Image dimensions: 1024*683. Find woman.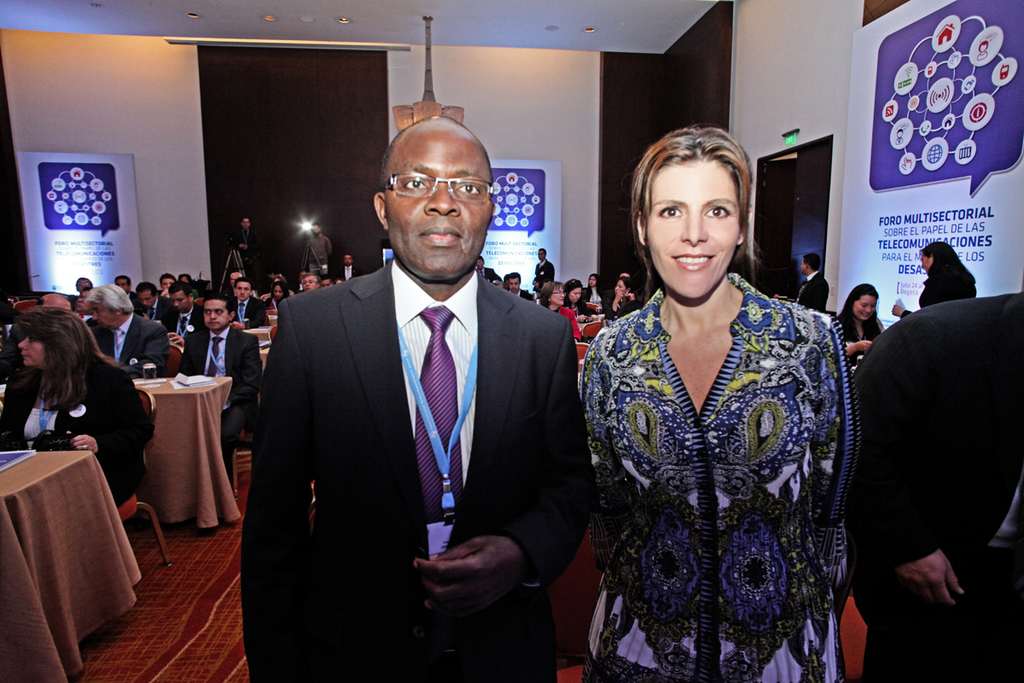
left=178, top=272, right=200, bottom=303.
